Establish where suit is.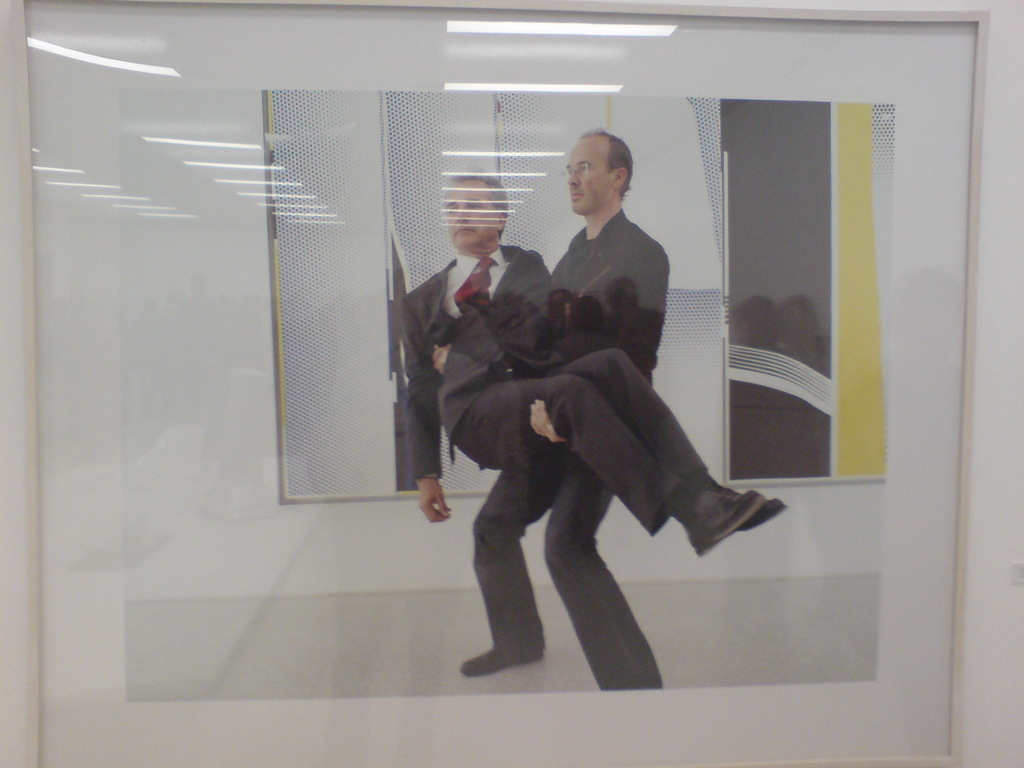
Established at 396:242:710:540.
